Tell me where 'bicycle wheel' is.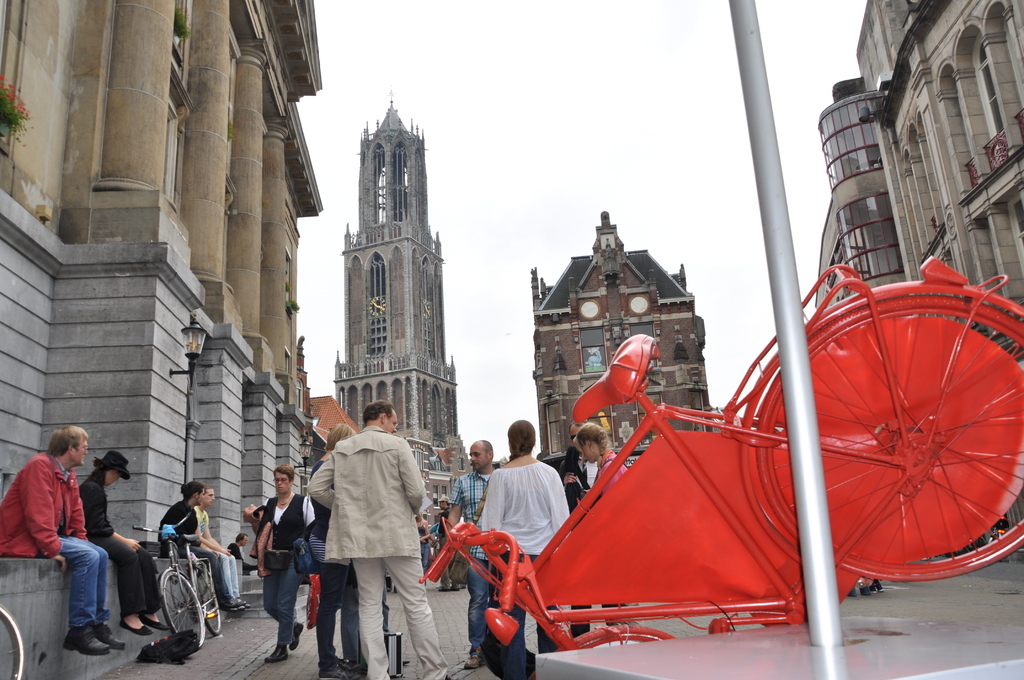
'bicycle wheel' is at [left=532, top=635, right=662, bottom=679].
